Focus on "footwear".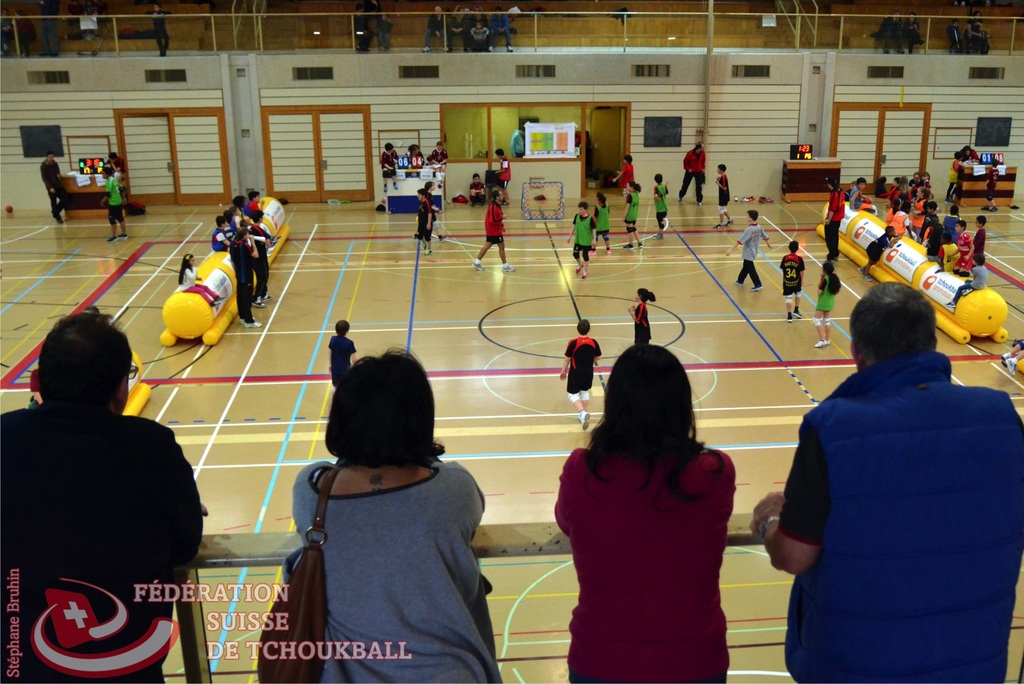
Focused at crop(252, 299, 266, 306).
